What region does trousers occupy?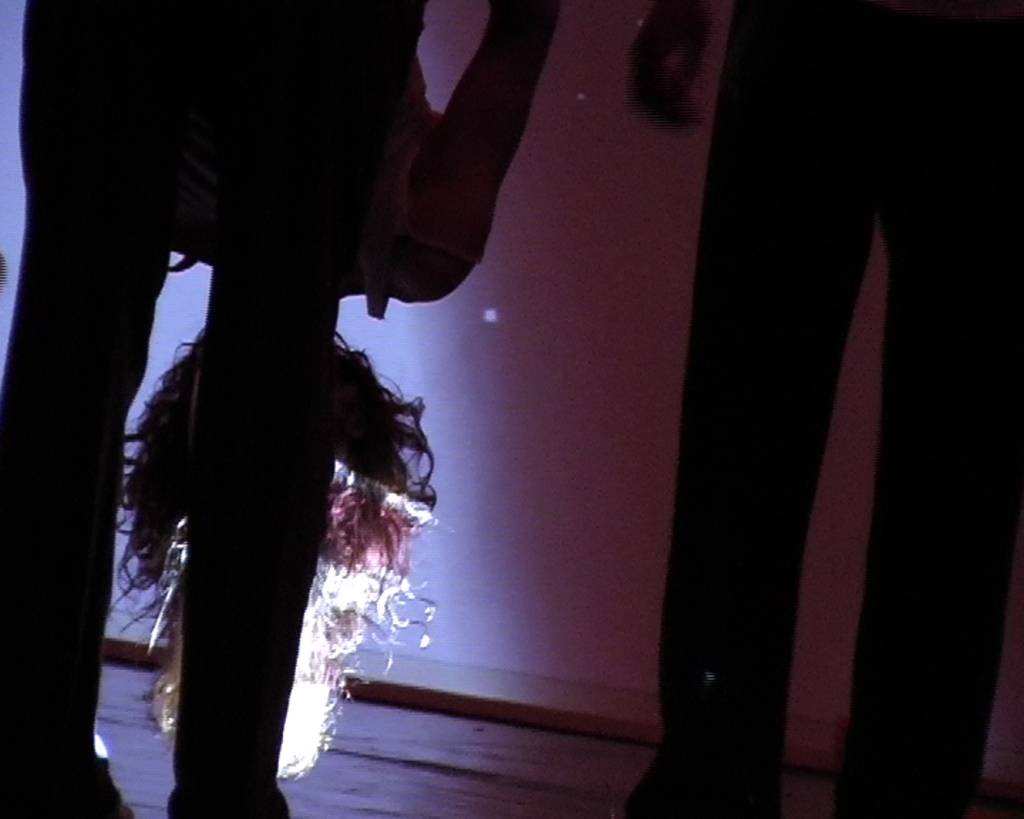
left=656, top=0, right=1023, bottom=818.
